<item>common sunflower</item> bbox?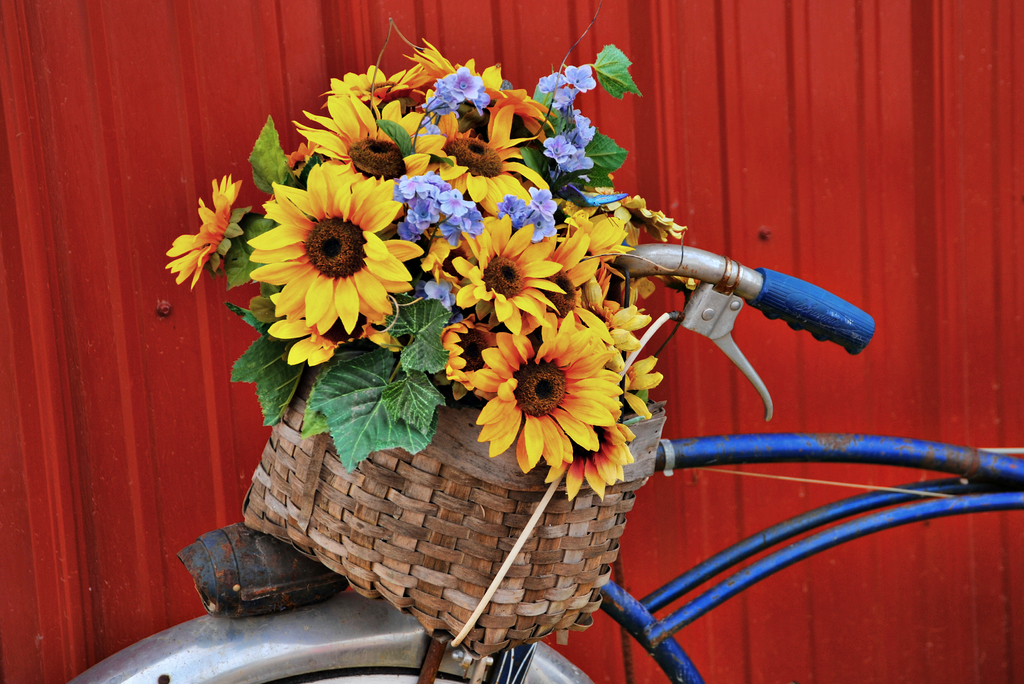
rect(439, 307, 483, 388)
